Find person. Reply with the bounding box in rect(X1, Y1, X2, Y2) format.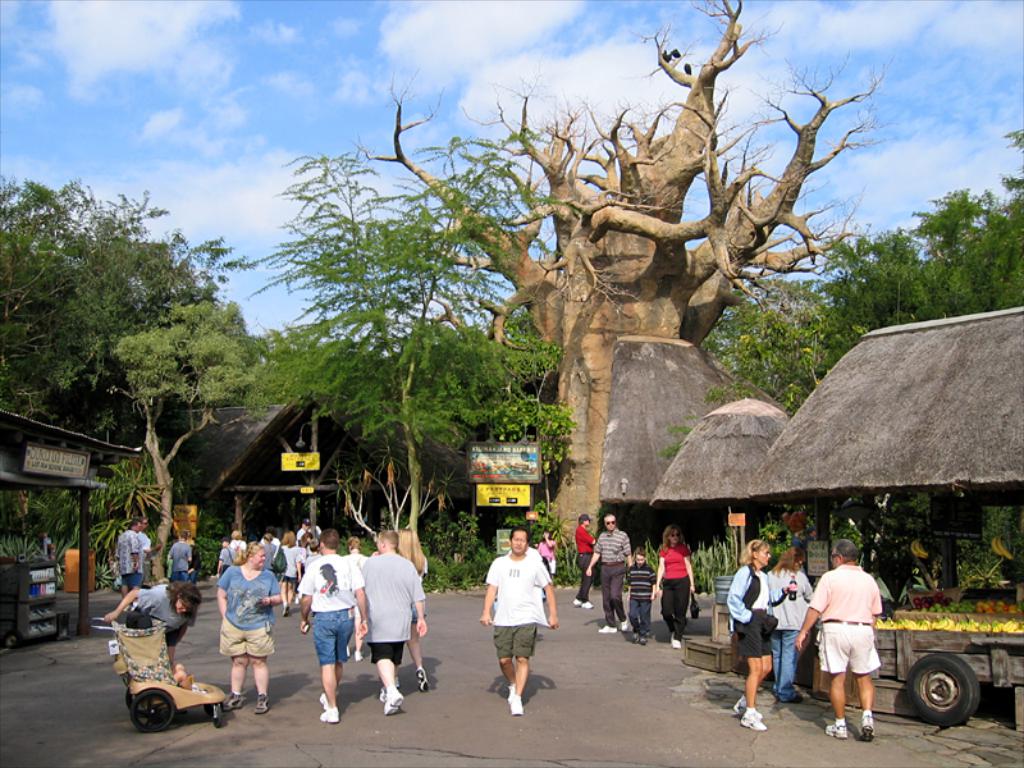
rect(763, 535, 815, 698).
